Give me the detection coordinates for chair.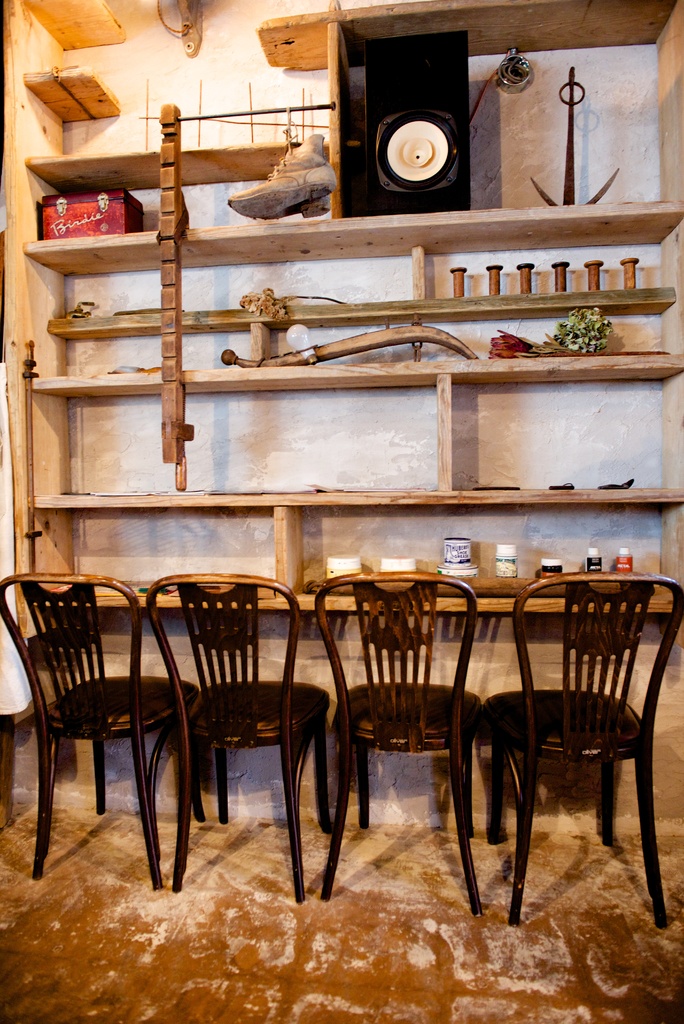
left=471, top=567, right=658, bottom=934.
